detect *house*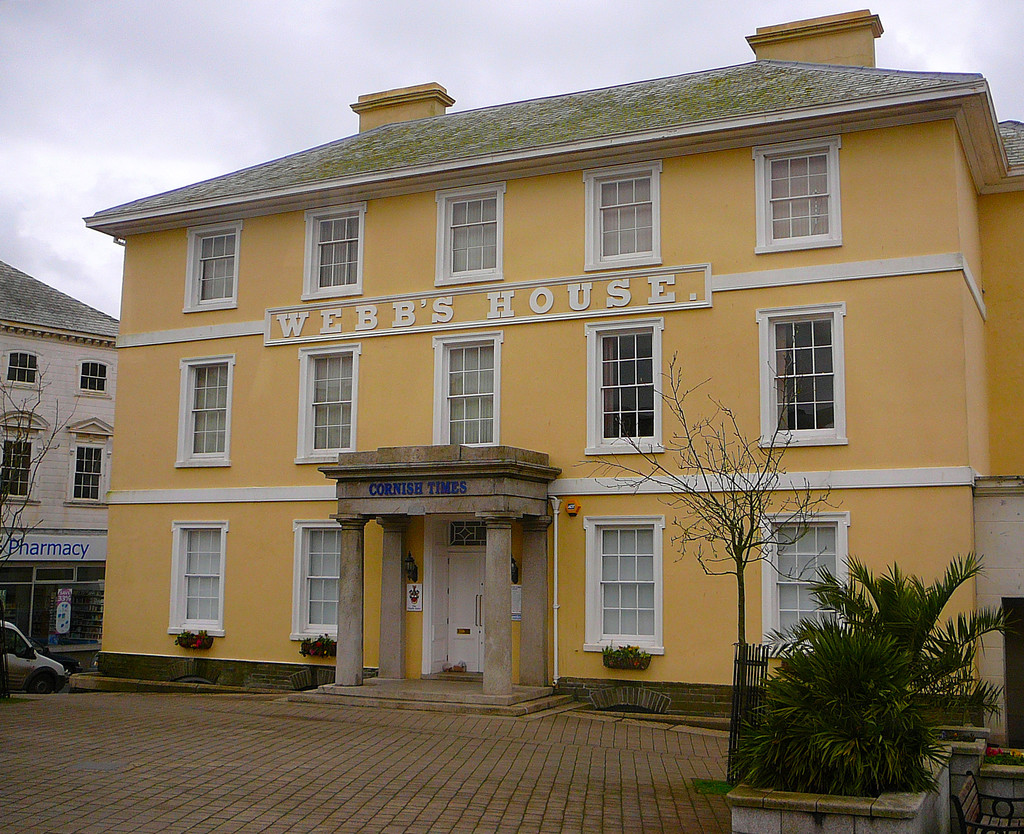
bbox=(64, 12, 1018, 747)
